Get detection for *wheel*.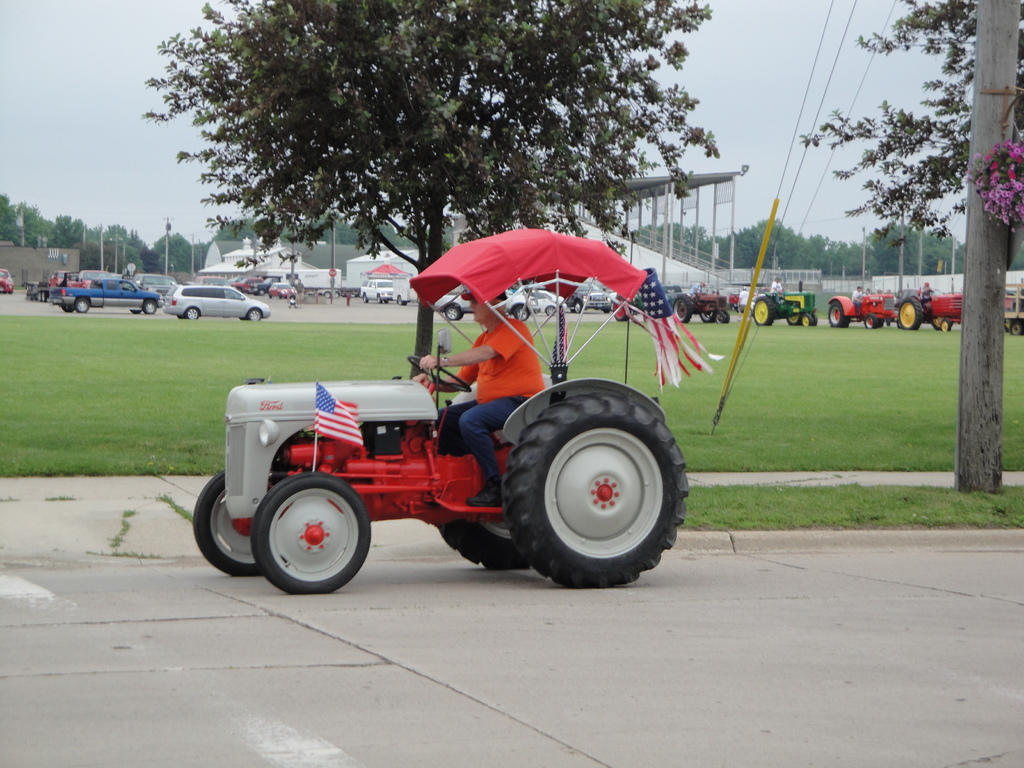
Detection: (943,322,951,331).
